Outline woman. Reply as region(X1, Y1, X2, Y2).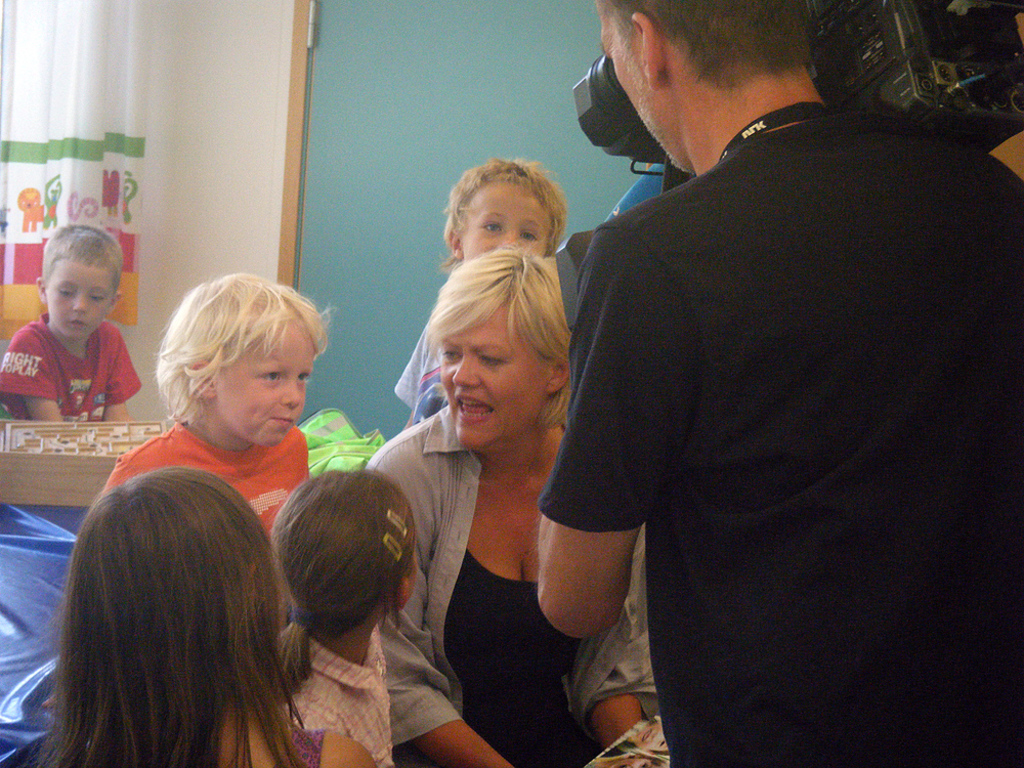
region(354, 205, 605, 761).
